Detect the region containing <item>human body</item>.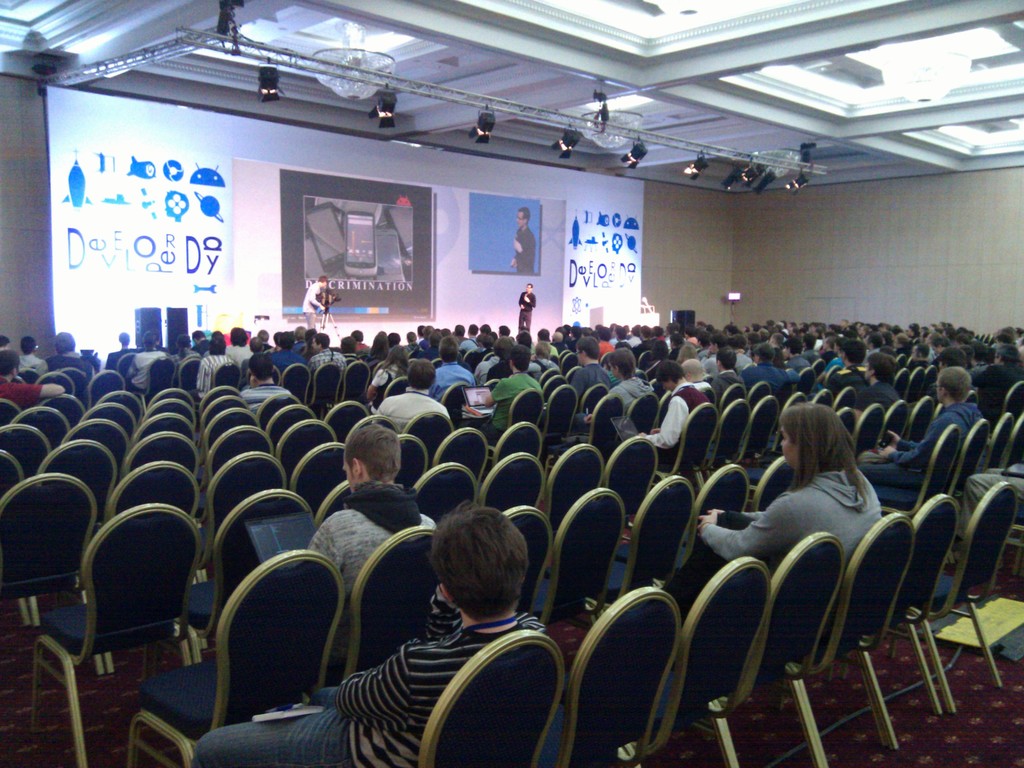
select_region(510, 228, 534, 270).
